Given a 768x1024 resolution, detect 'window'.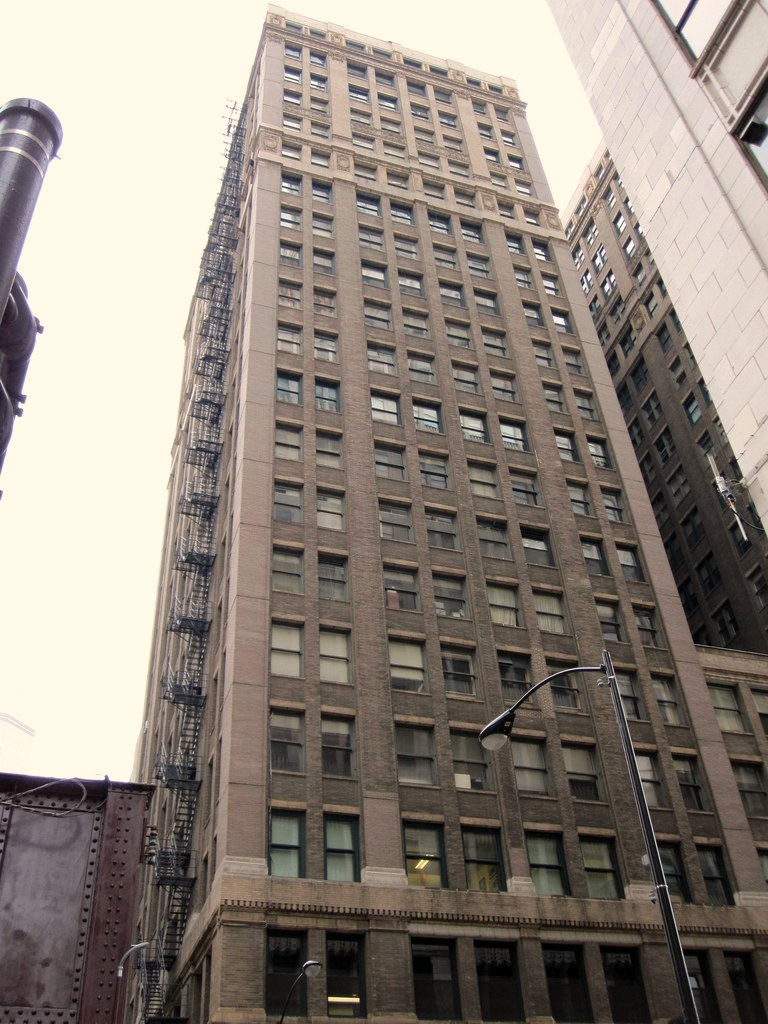
711, 682, 749, 729.
